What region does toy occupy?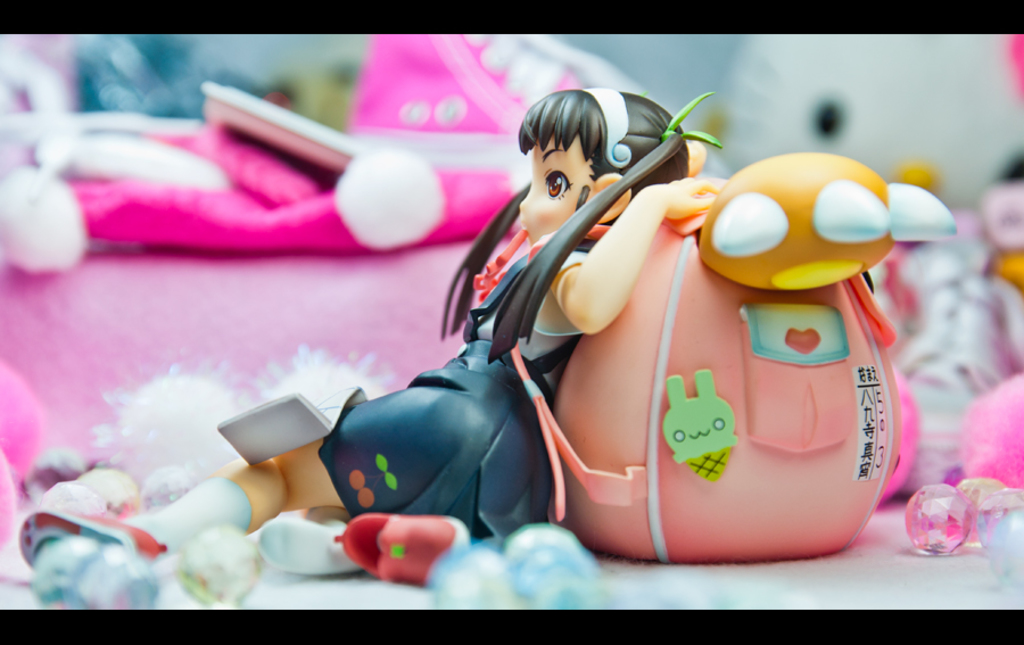
{"left": 7, "top": 84, "right": 720, "bottom": 584}.
